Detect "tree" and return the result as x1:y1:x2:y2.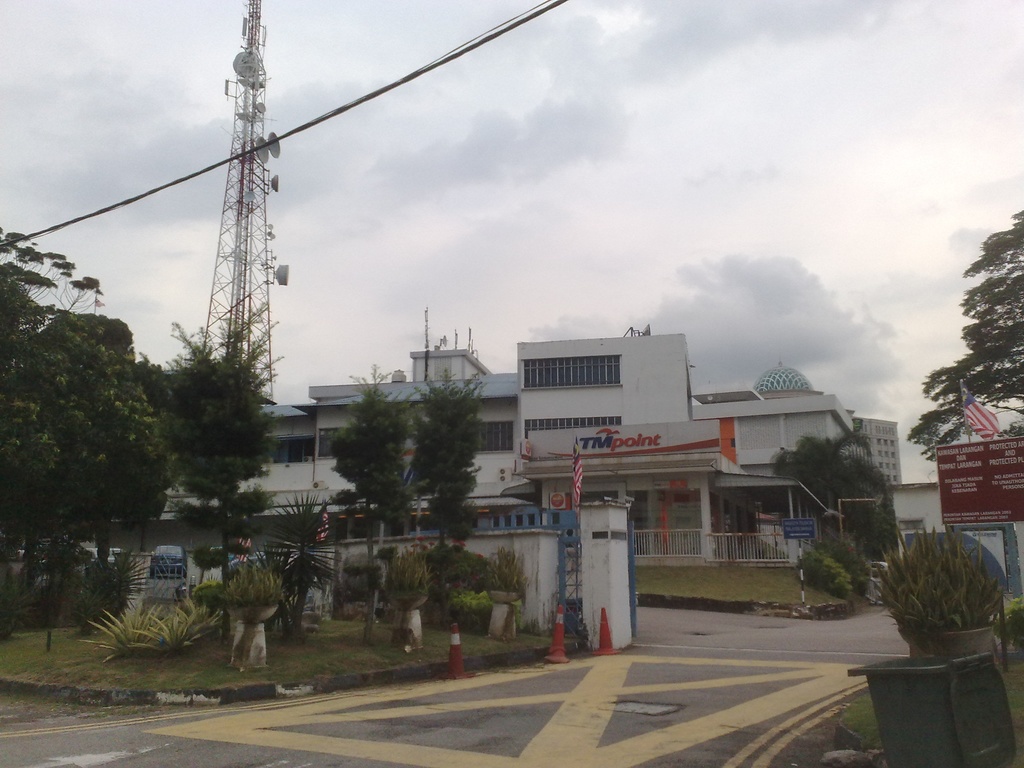
767:426:895:557.
